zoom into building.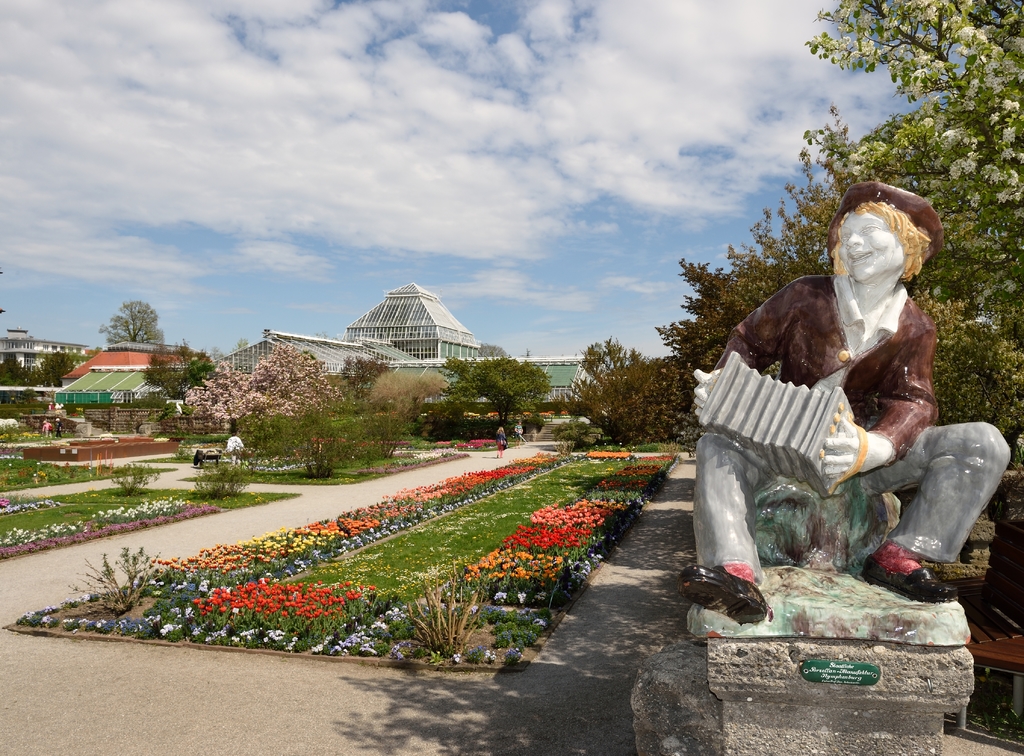
Zoom target: bbox(58, 334, 204, 431).
